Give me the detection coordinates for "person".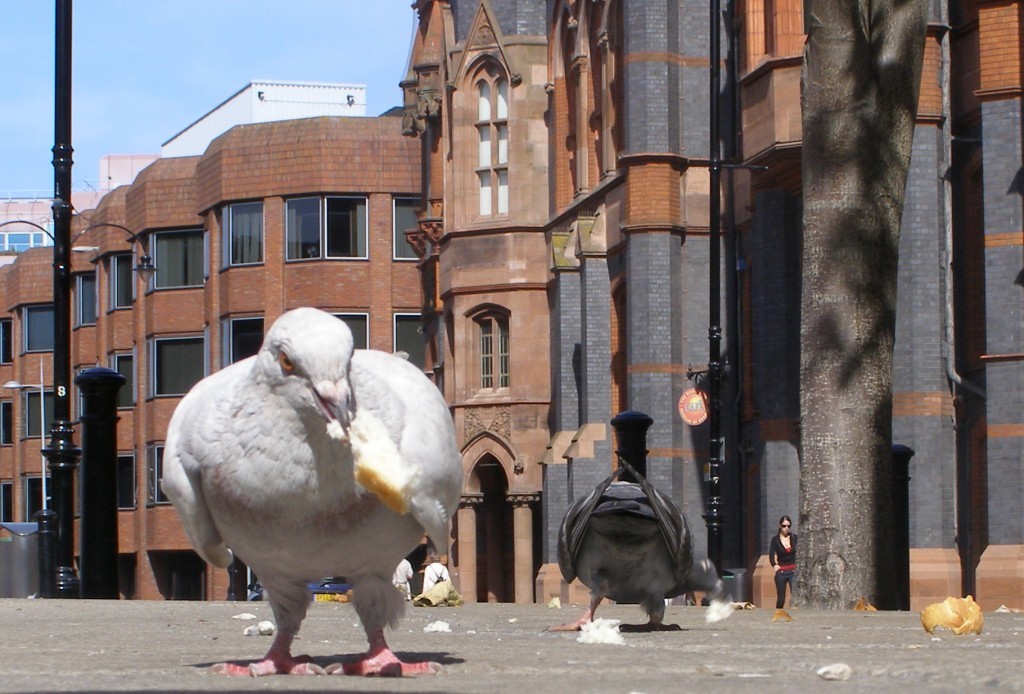
<box>387,555,415,597</box>.
